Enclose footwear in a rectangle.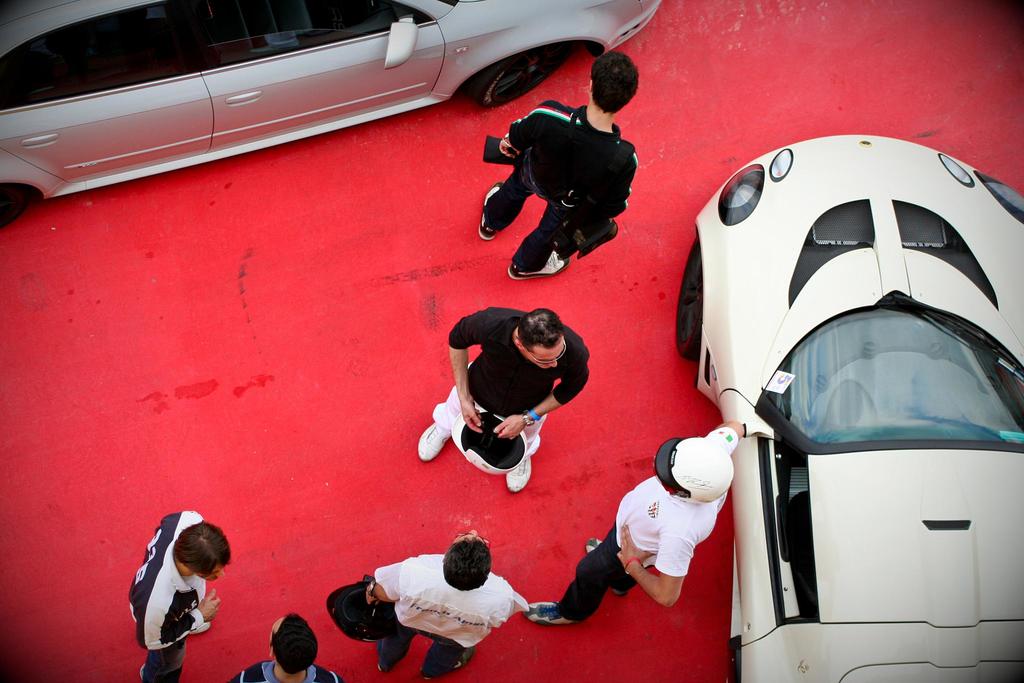
{"left": 521, "top": 600, "right": 584, "bottom": 627}.
